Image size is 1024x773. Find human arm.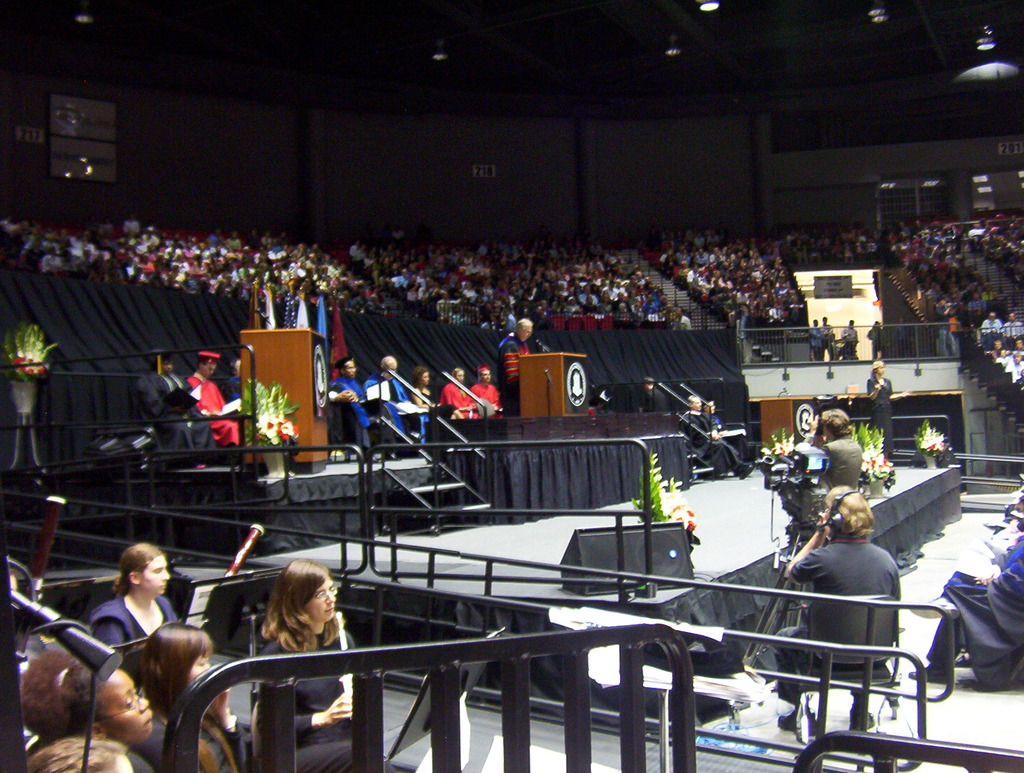
pyautogui.locateOnScreen(886, 389, 911, 401).
